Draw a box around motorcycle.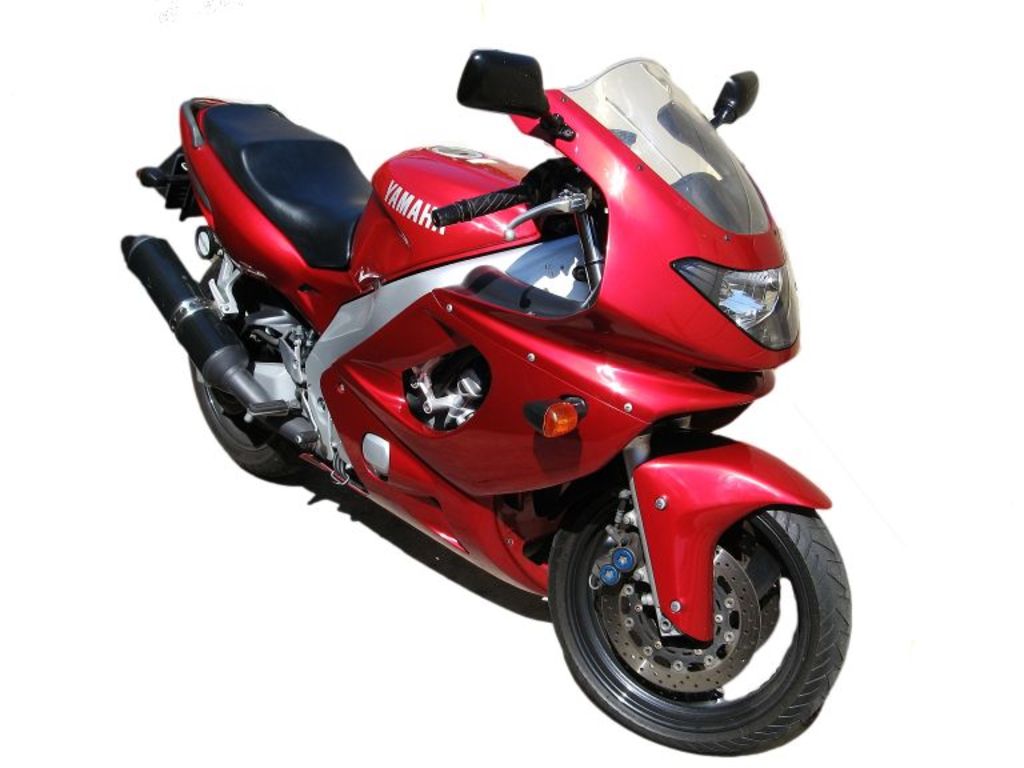
(124,49,852,757).
